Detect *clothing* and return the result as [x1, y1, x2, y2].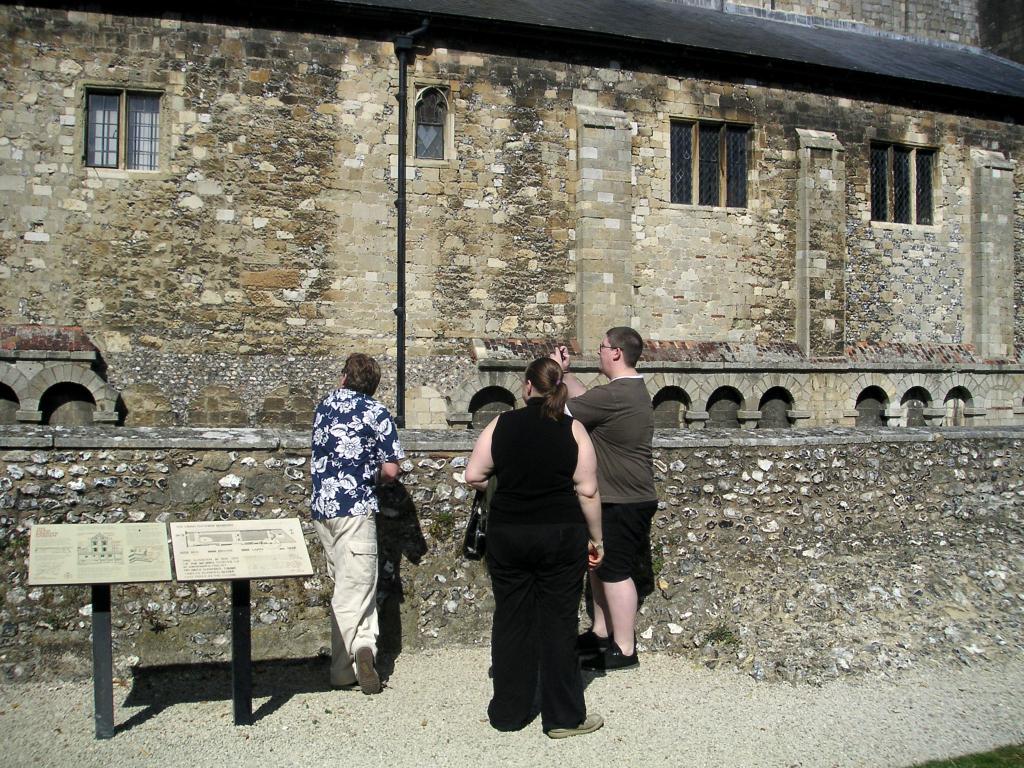
[313, 513, 382, 689].
